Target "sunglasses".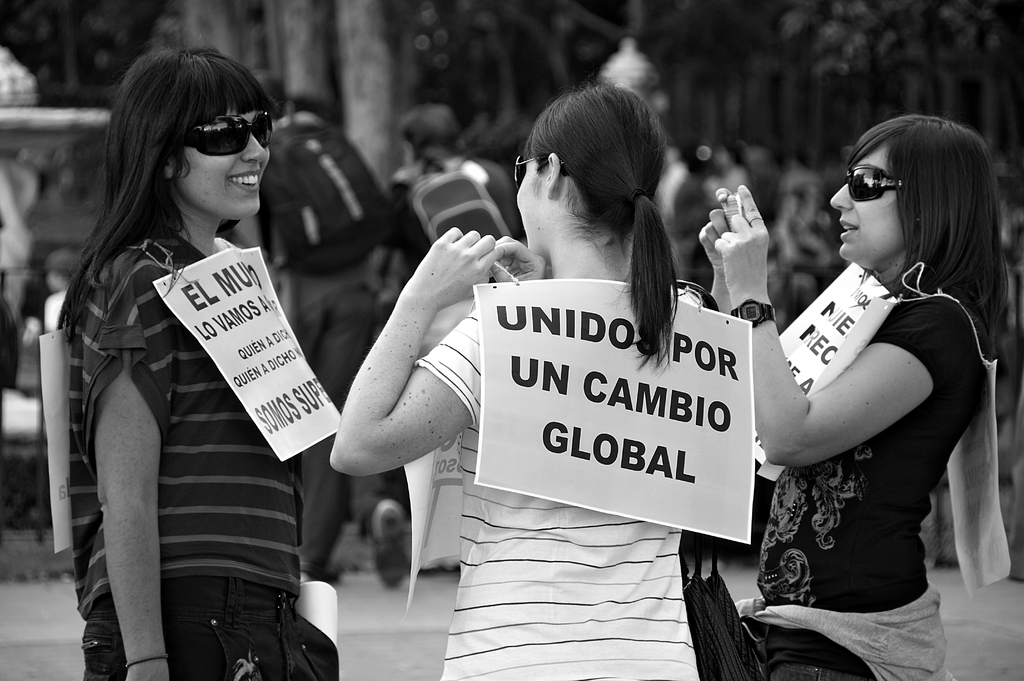
Target region: x1=511 y1=154 x2=547 y2=189.
